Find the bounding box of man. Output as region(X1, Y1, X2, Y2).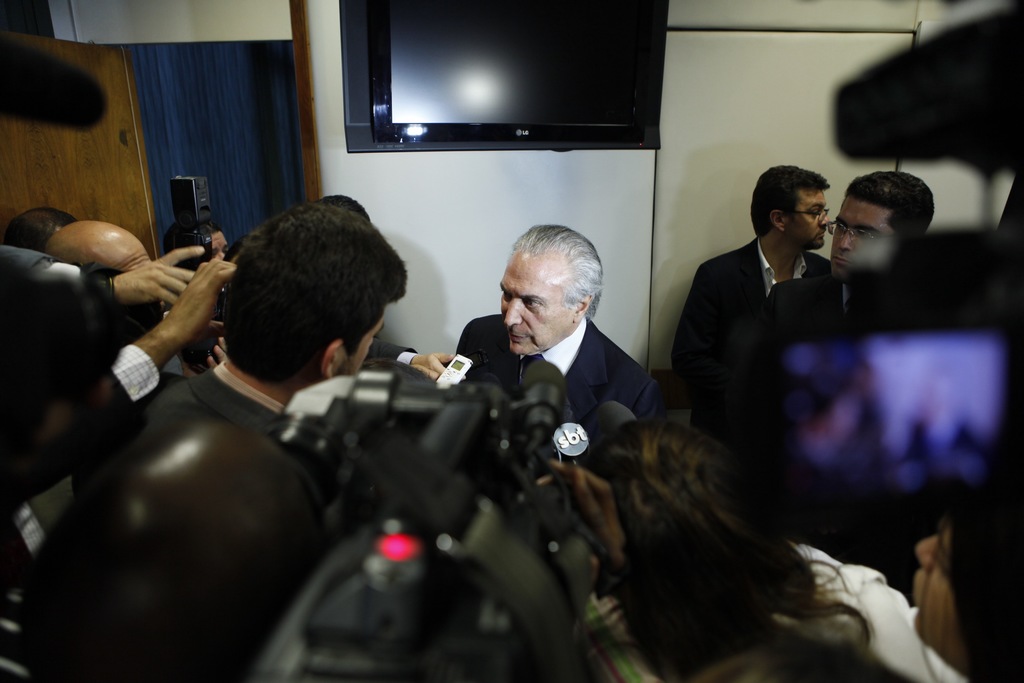
region(454, 224, 664, 429).
